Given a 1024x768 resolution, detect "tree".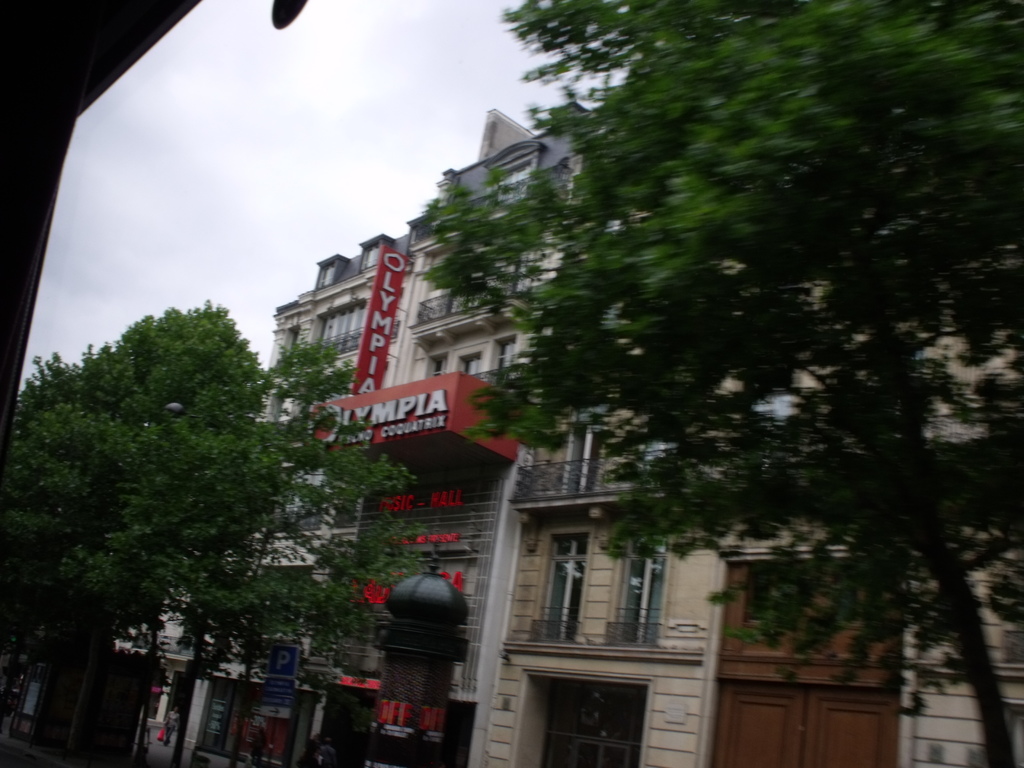
403/0/1023/767.
